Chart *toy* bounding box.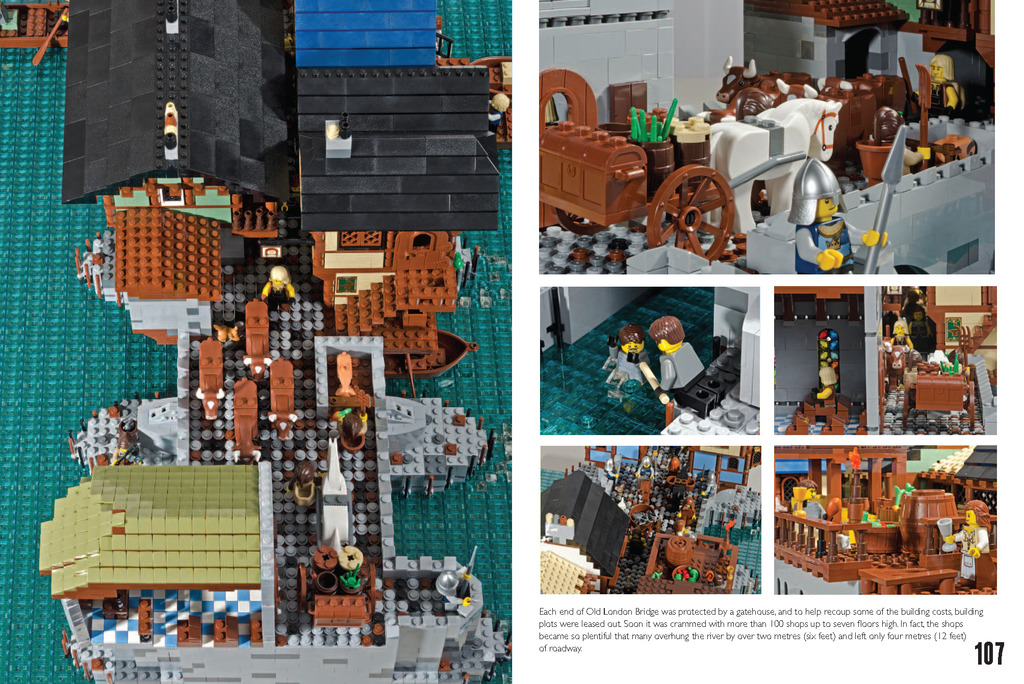
Charted: Rect(50, 0, 286, 206).
